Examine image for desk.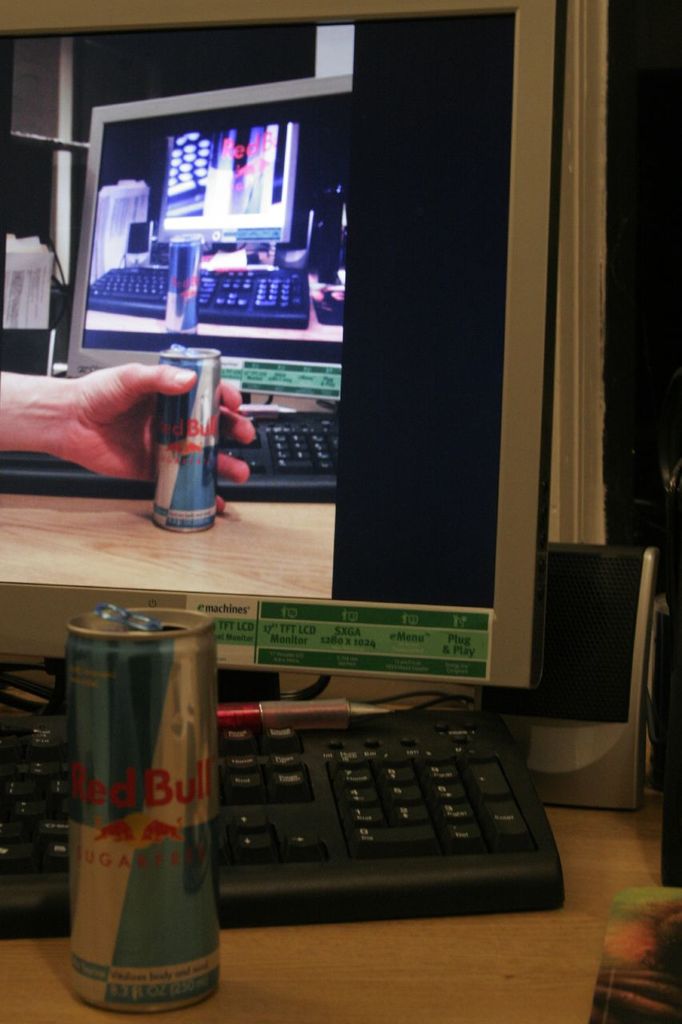
Examination result: <box>0,734,681,1023</box>.
